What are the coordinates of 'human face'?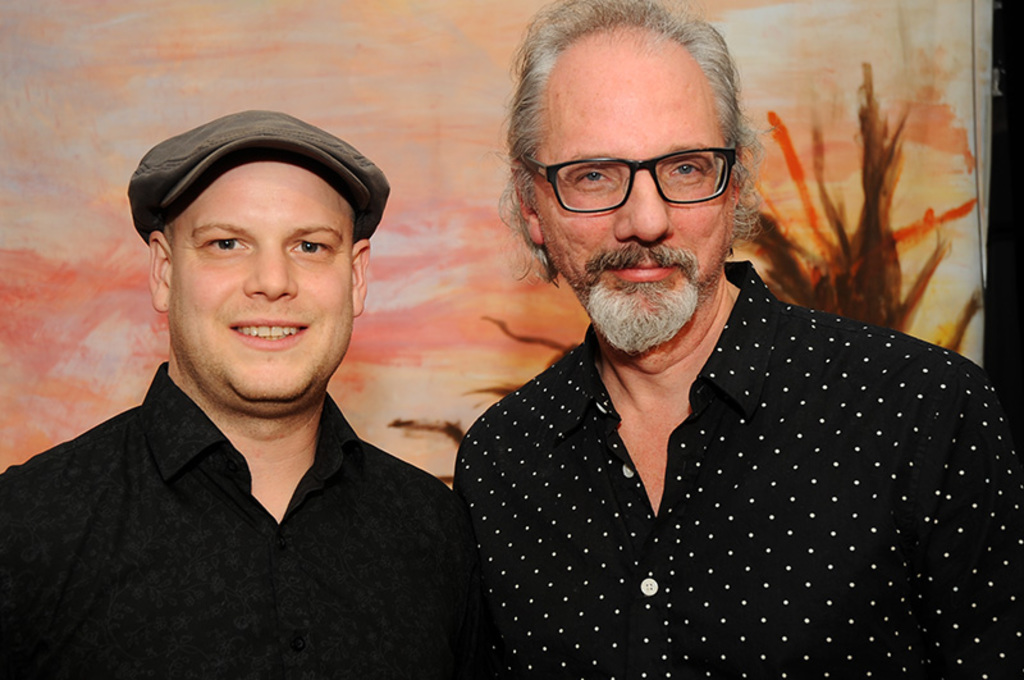
x1=543, y1=44, x2=732, y2=355.
